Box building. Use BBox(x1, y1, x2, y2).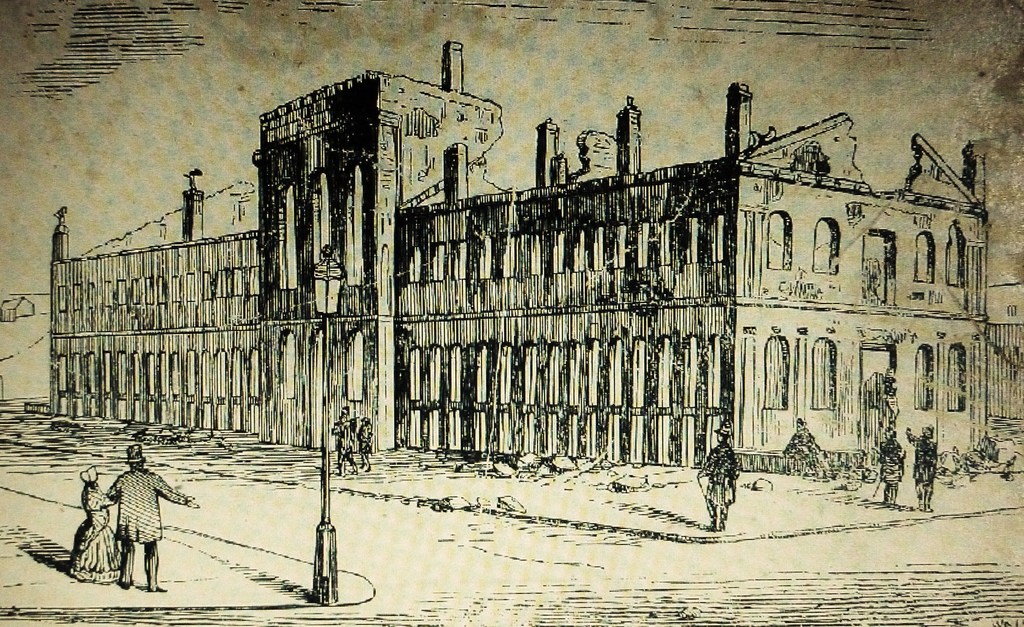
BBox(50, 39, 1023, 476).
